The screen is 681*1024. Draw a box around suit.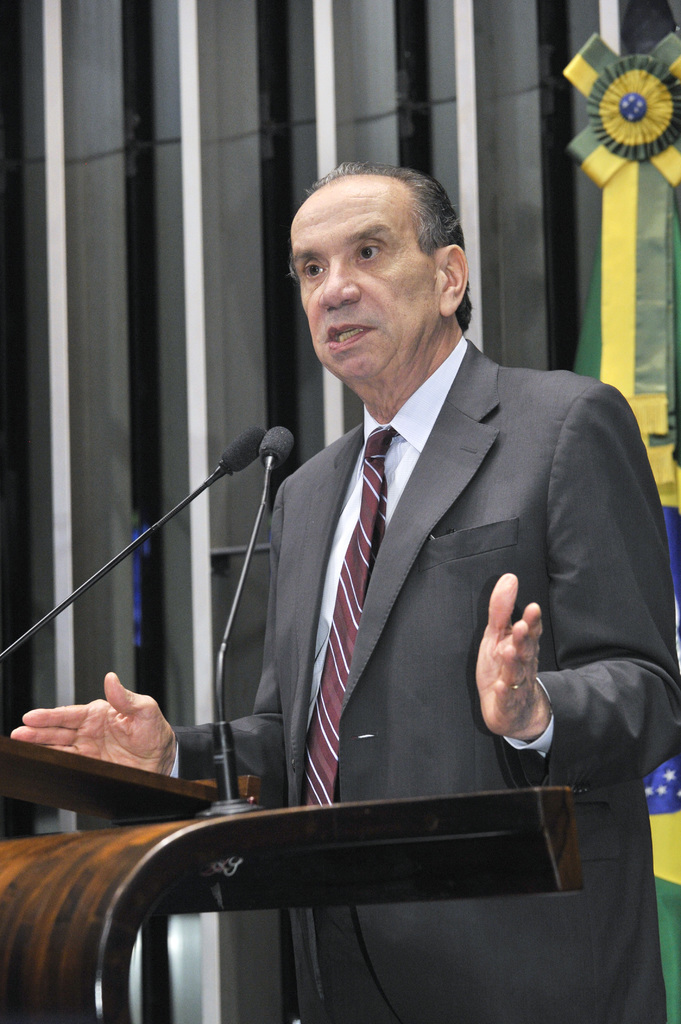
pyautogui.locateOnScreen(169, 333, 680, 1023).
